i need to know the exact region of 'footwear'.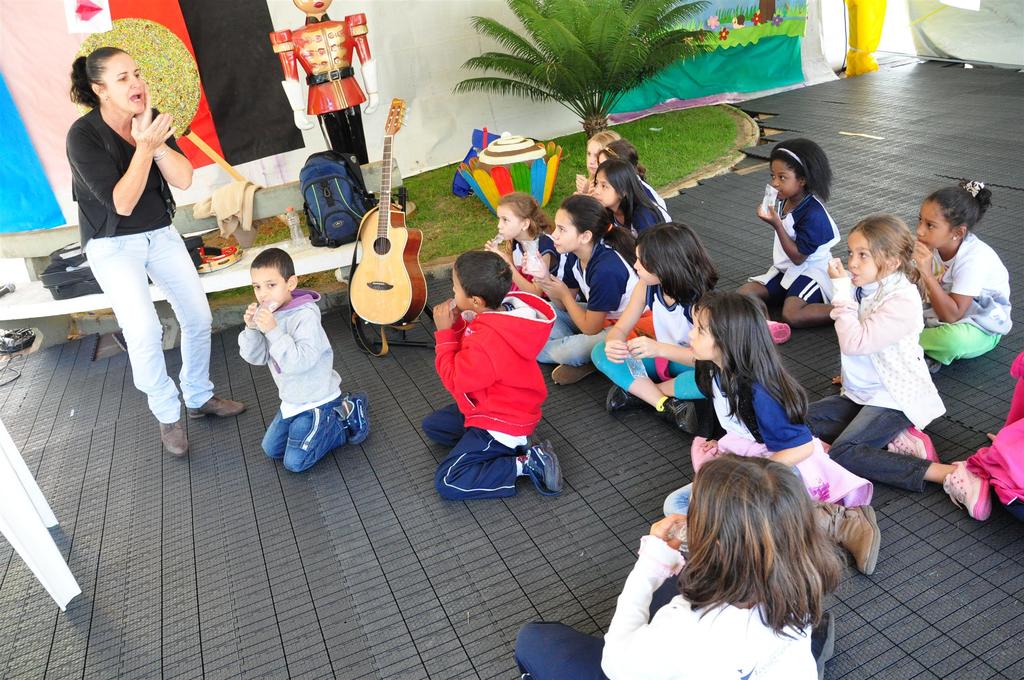
Region: left=517, top=430, right=542, bottom=449.
